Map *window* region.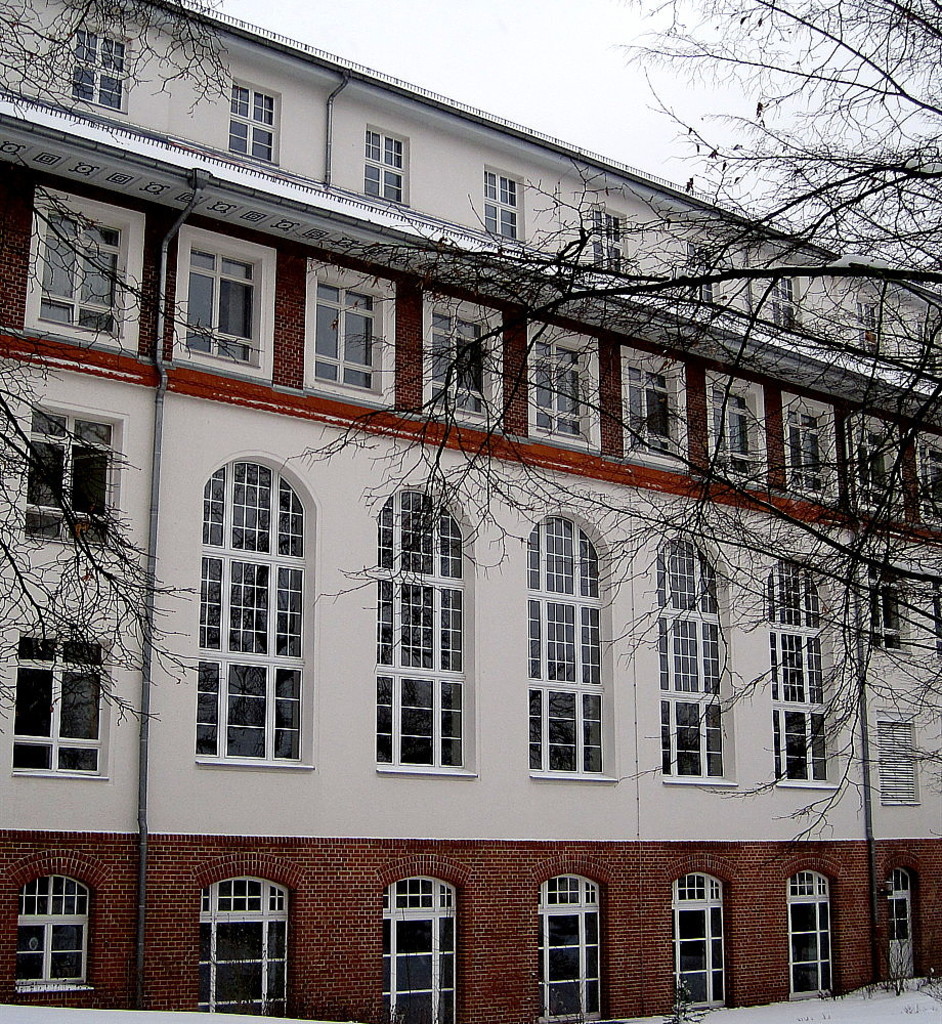
Mapped to (left=872, top=706, right=926, bottom=812).
